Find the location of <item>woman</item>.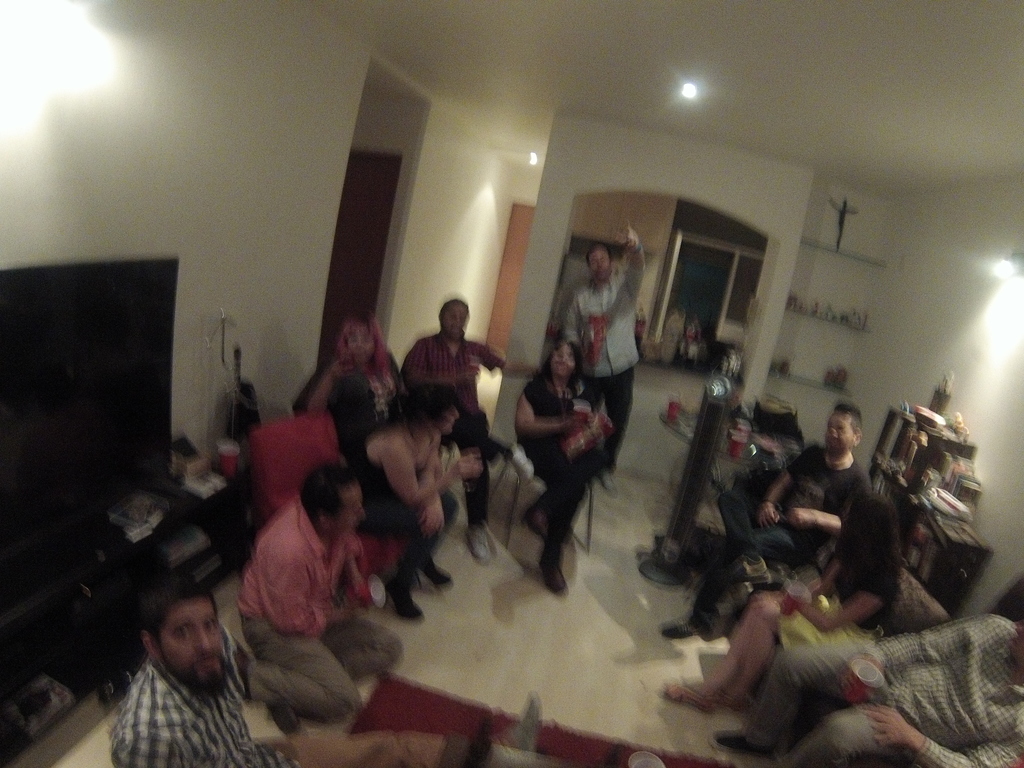
Location: <bbox>343, 384, 489, 627</bbox>.
